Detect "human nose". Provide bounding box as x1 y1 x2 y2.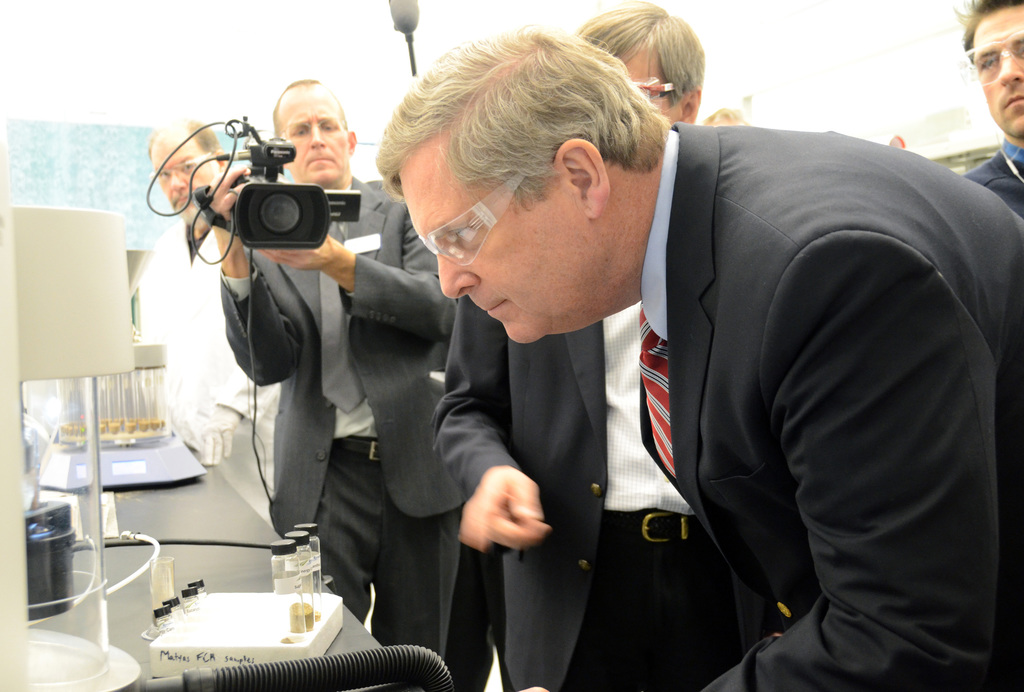
168 174 184 193.
